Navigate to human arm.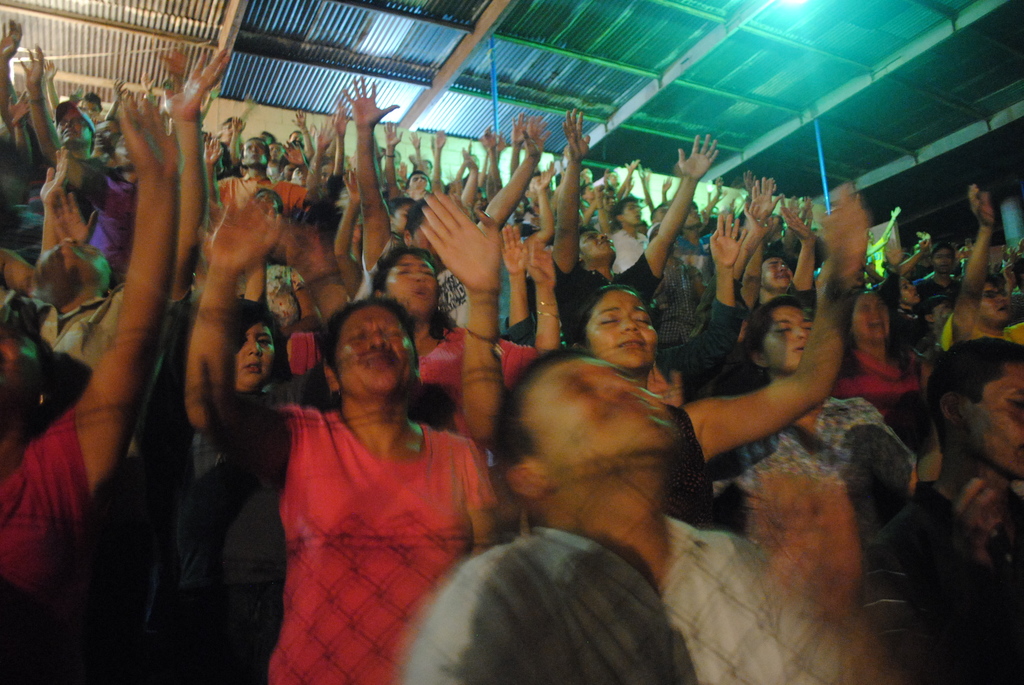
Navigation target: 408:131:423:171.
